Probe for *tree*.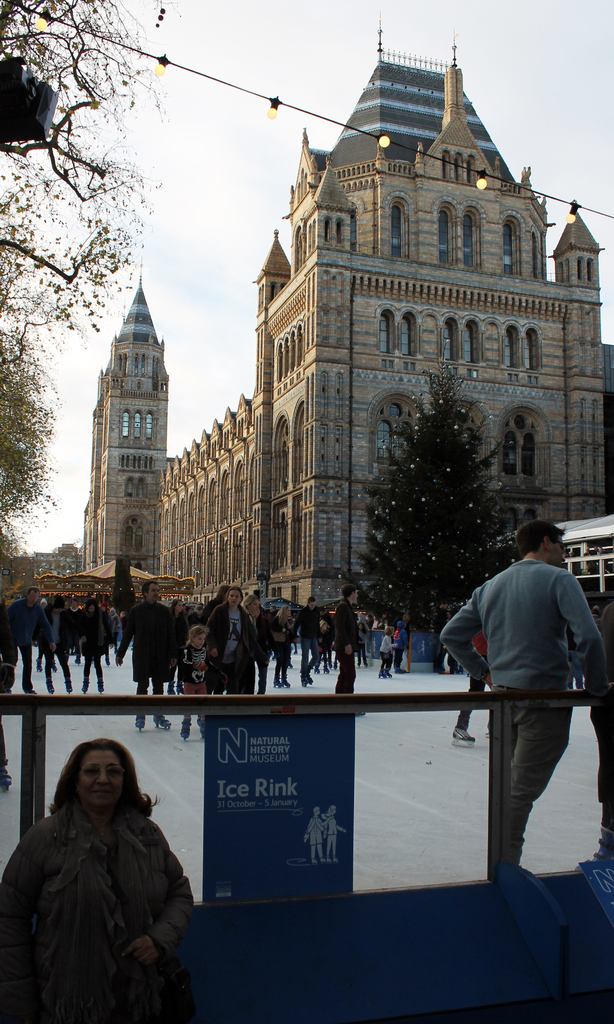
Probe result: bbox=[354, 358, 533, 627].
